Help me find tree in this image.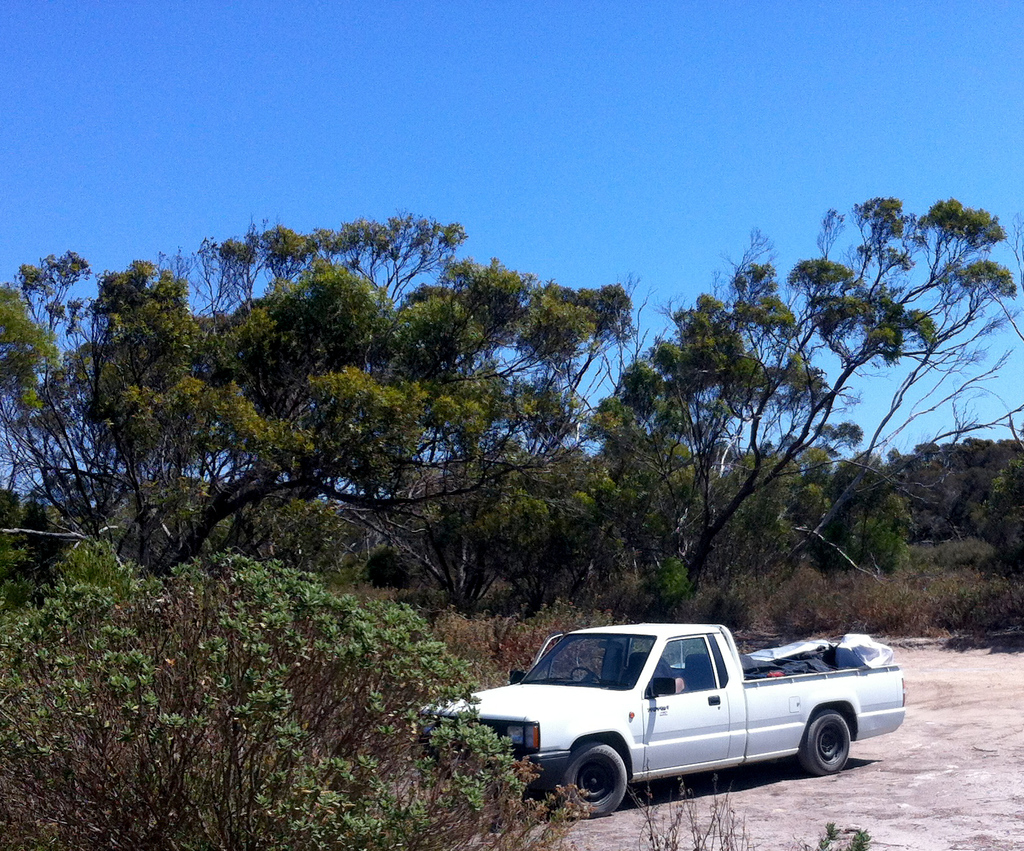
Found it: (982, 460, 1023, 582).
